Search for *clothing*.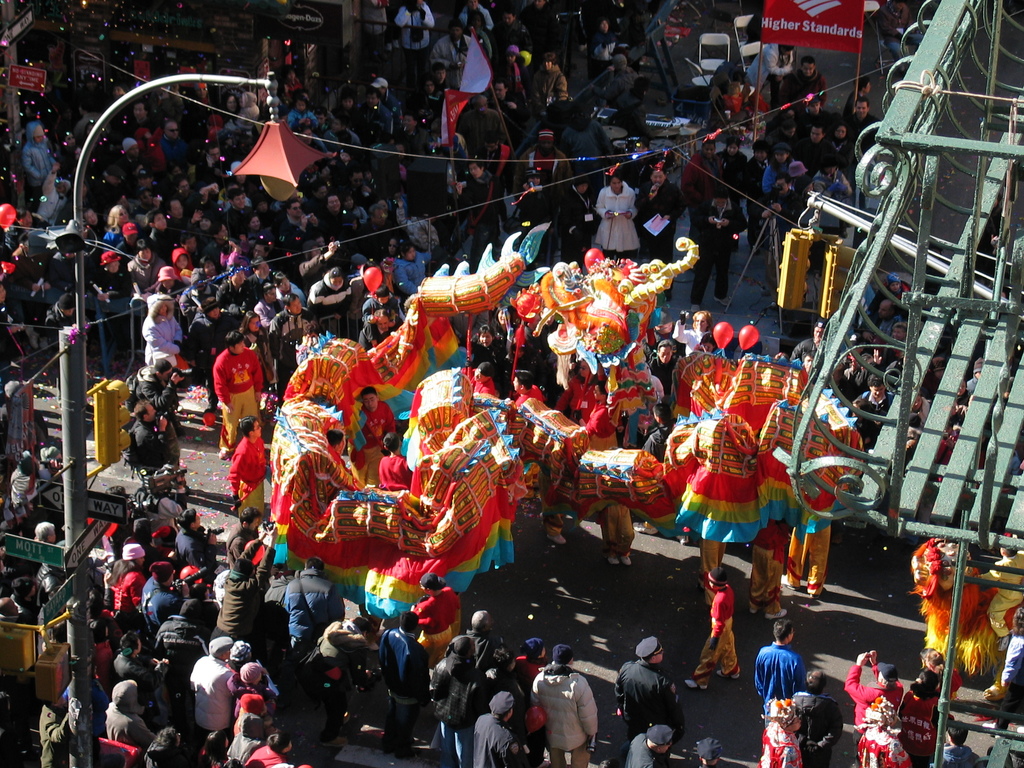
Found at {"x1": 40, "y1": 699, "x2": 71, "y2": 767}.
